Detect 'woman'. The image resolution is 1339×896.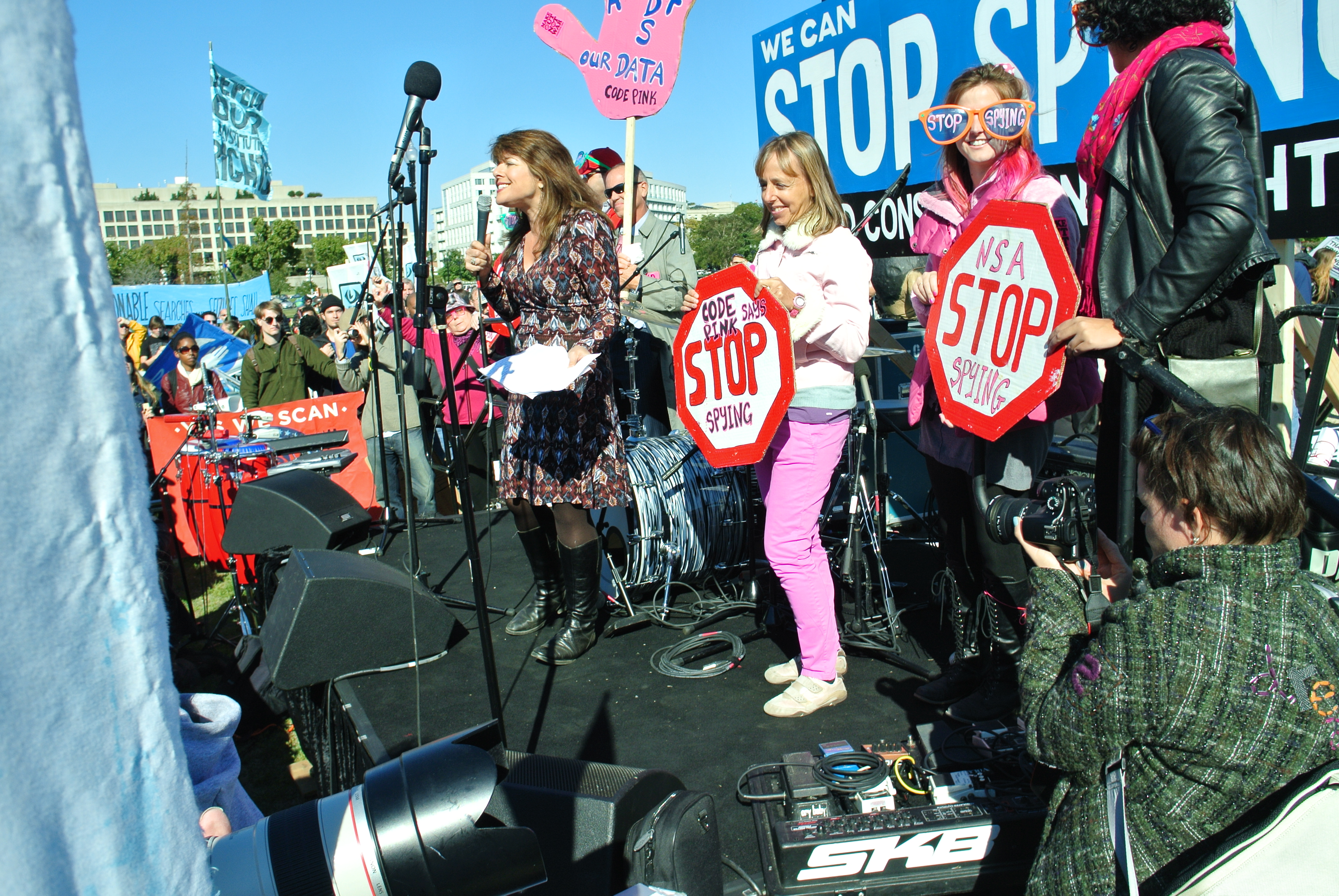
[x1=237, y1=45, x2=302, y2=250].
